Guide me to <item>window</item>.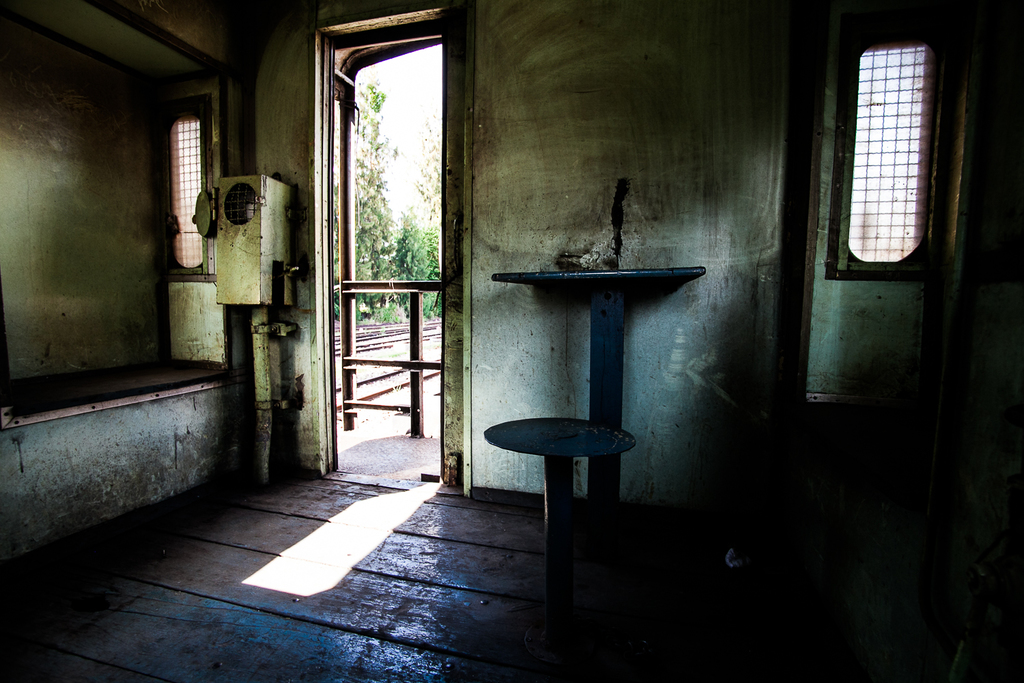
Guidance: rect(831, 60, 933, 264).
